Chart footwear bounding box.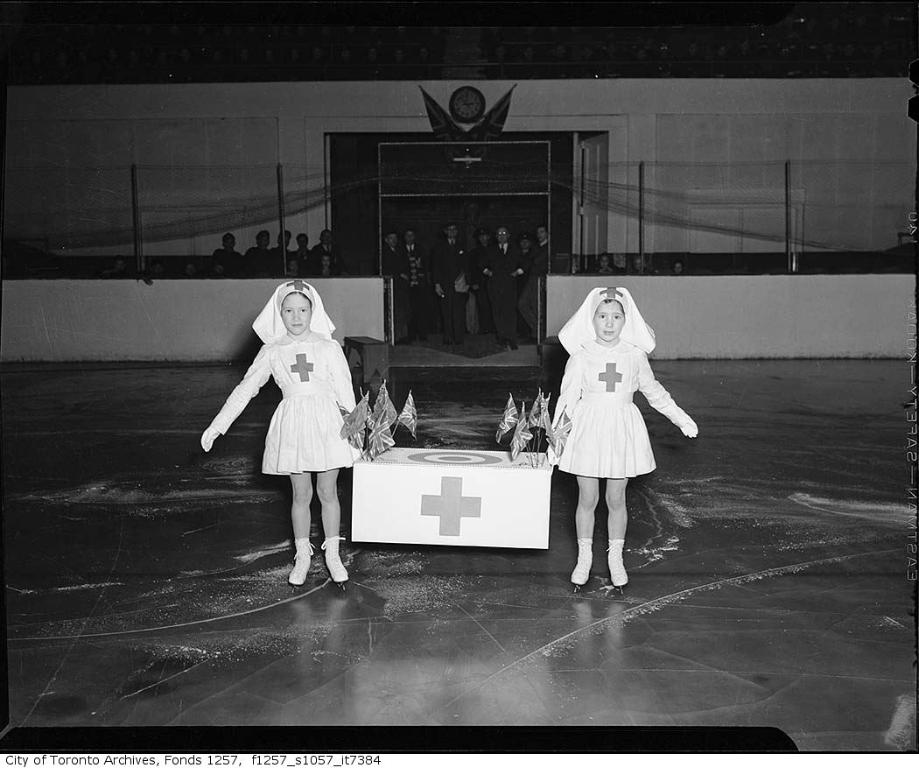
Charted: (606, 539, 634, 587).
